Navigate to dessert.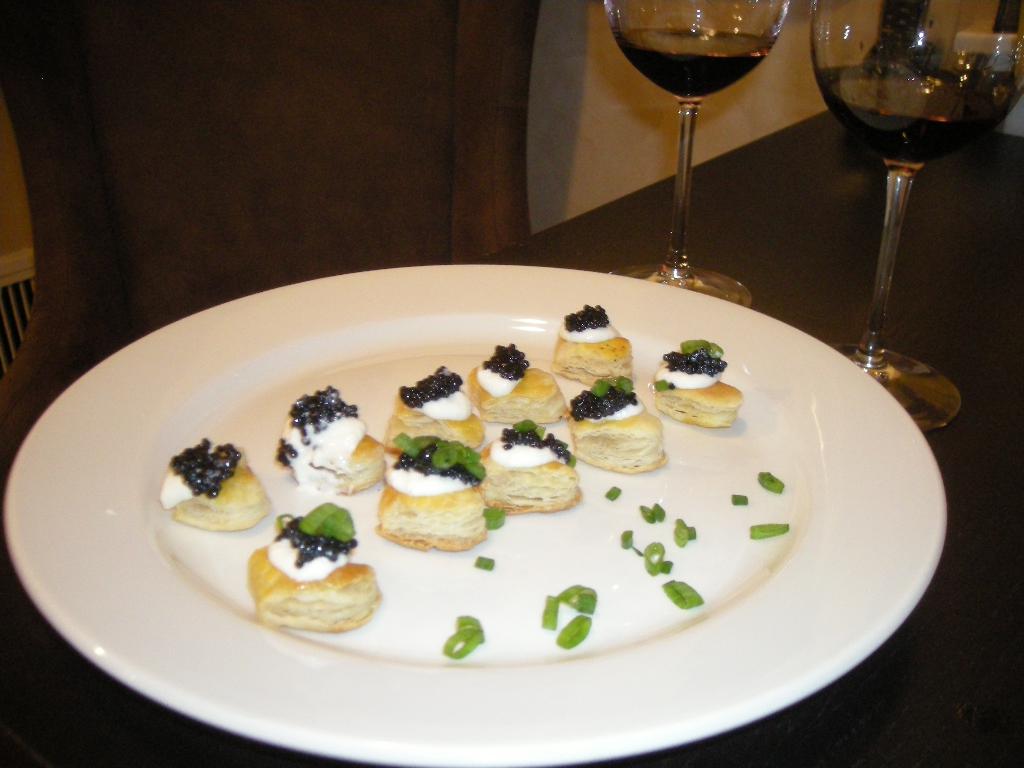
Navigation target: left=652, top=338, right=742, bottom=422.
